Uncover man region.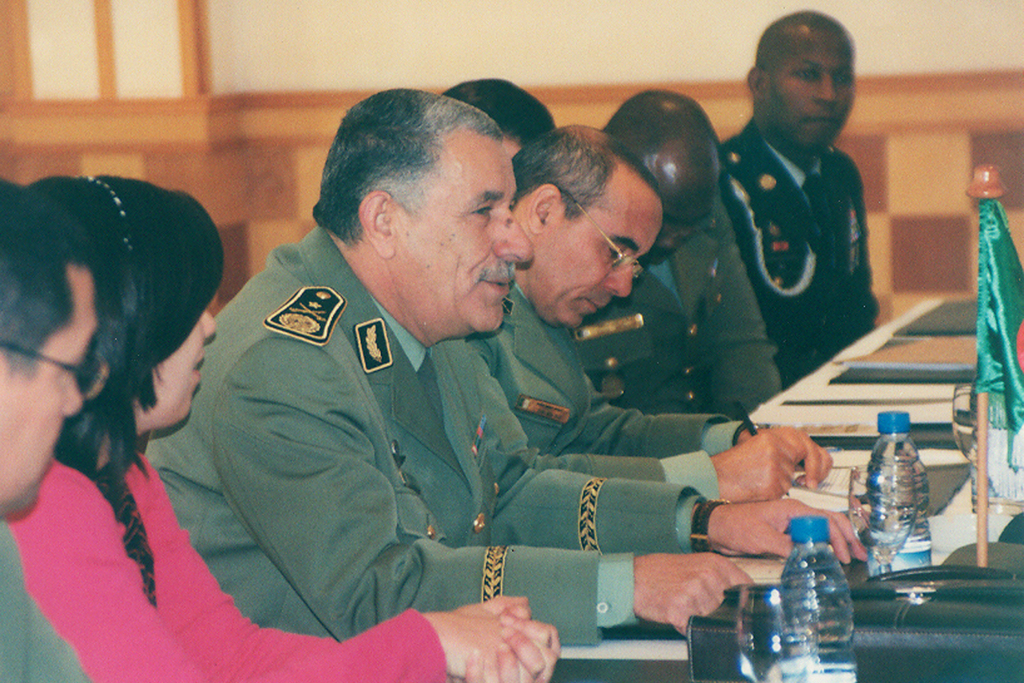
Uncovered: pyautogui.locateOnScreen(150, 89, 866, 652).
